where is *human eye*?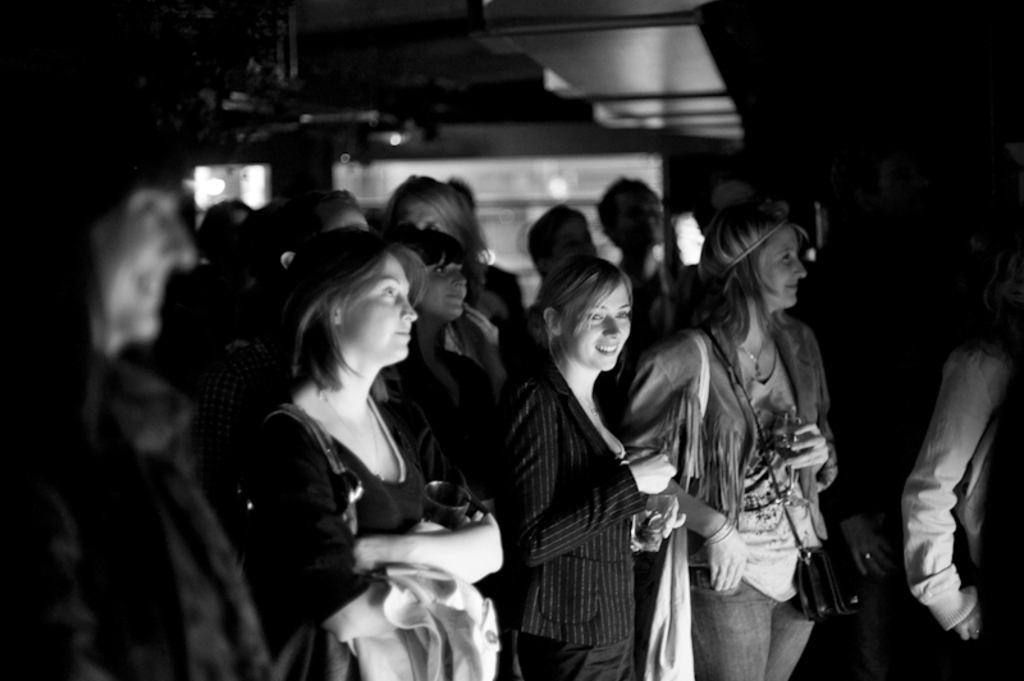
[x1=428, y1=265, x2=451, y2=276].
